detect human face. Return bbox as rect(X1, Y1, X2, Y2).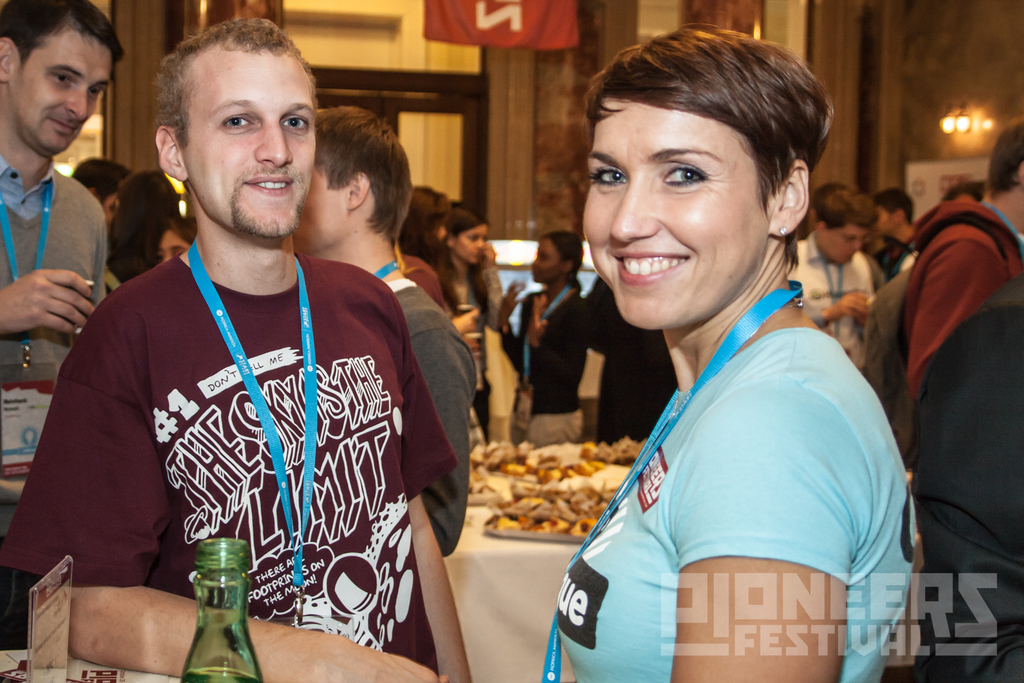
rect(12, 19, 115, 157).
